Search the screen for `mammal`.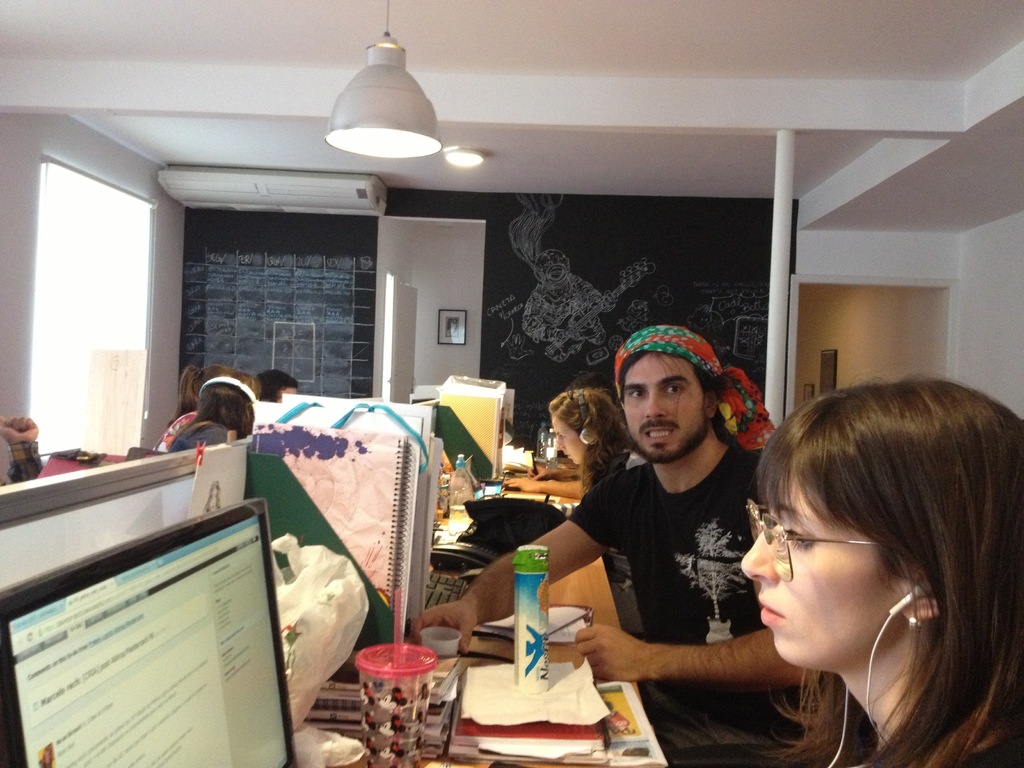
Found at left=733, top=365, right=1023, bottom=767.
